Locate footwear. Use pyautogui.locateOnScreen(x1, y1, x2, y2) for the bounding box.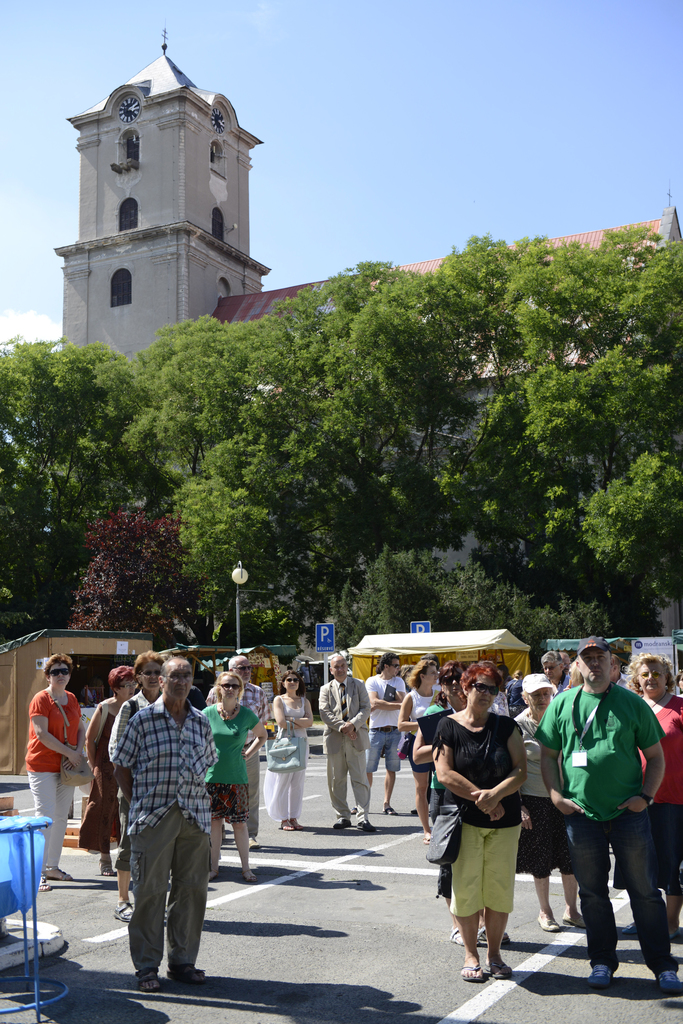
pyautogui.locateOnScreen(44, 865, 77, 881).
